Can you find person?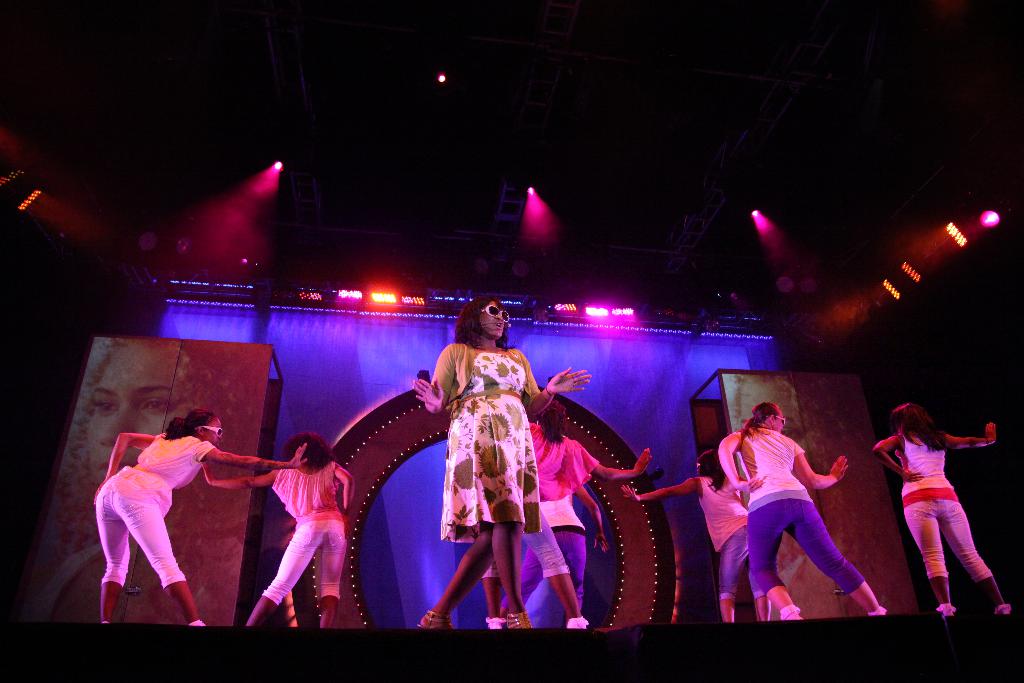
Yes, bounding box: 719, 401, 885, 622.
